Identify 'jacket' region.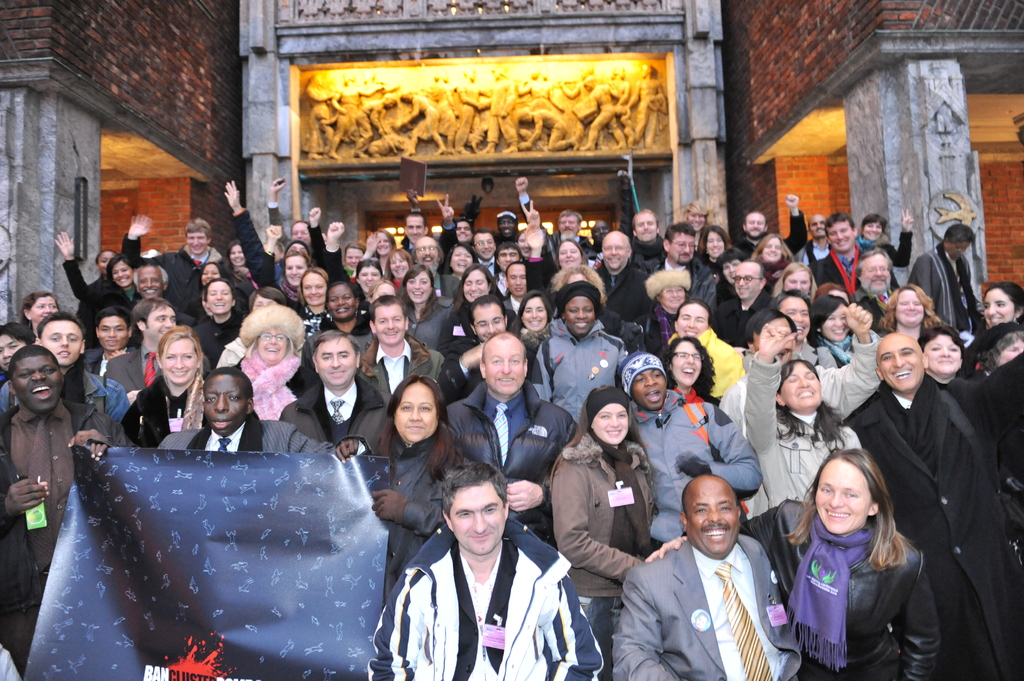
Region: x1=630 y1=303 x2=671 y2=360.
